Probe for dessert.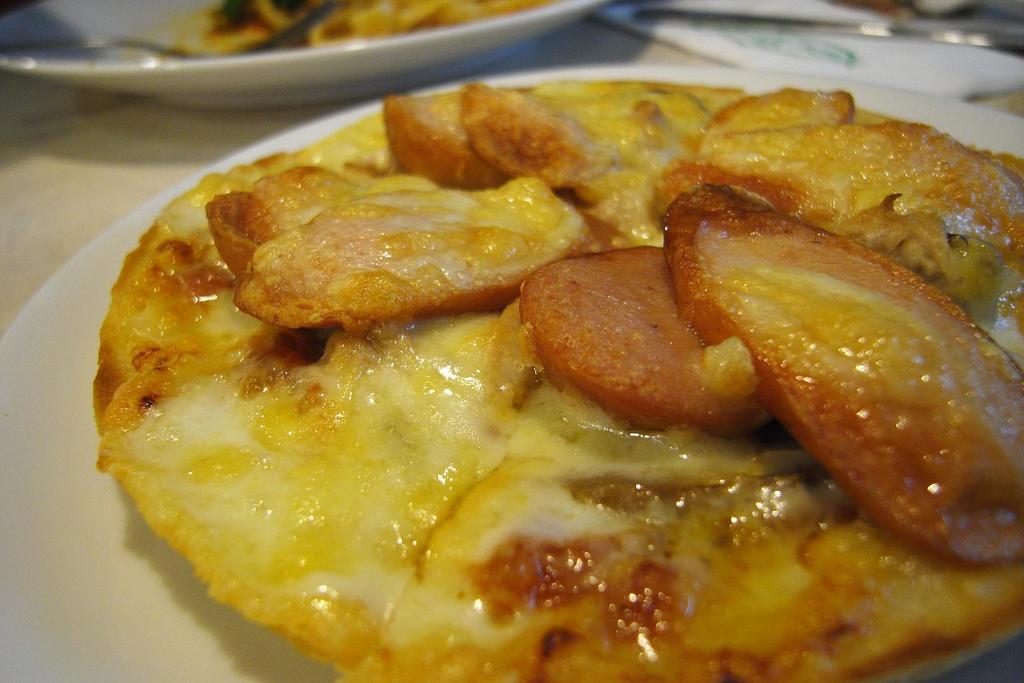
Probe result: 154 0 556 63.
